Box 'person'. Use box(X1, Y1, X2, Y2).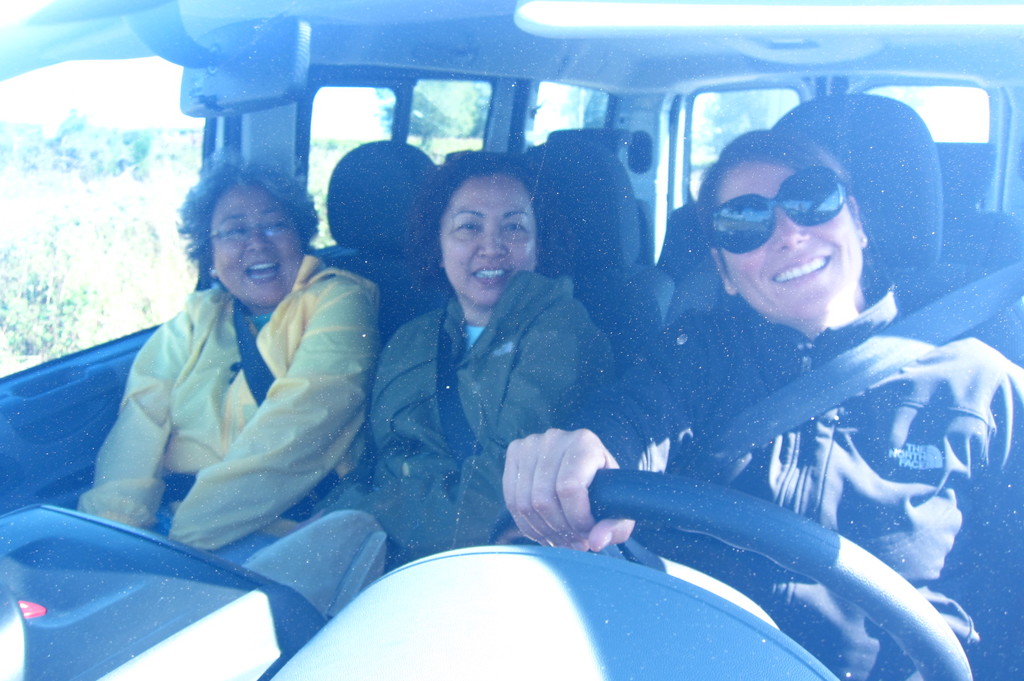
box(81, 158, 401, 579).
